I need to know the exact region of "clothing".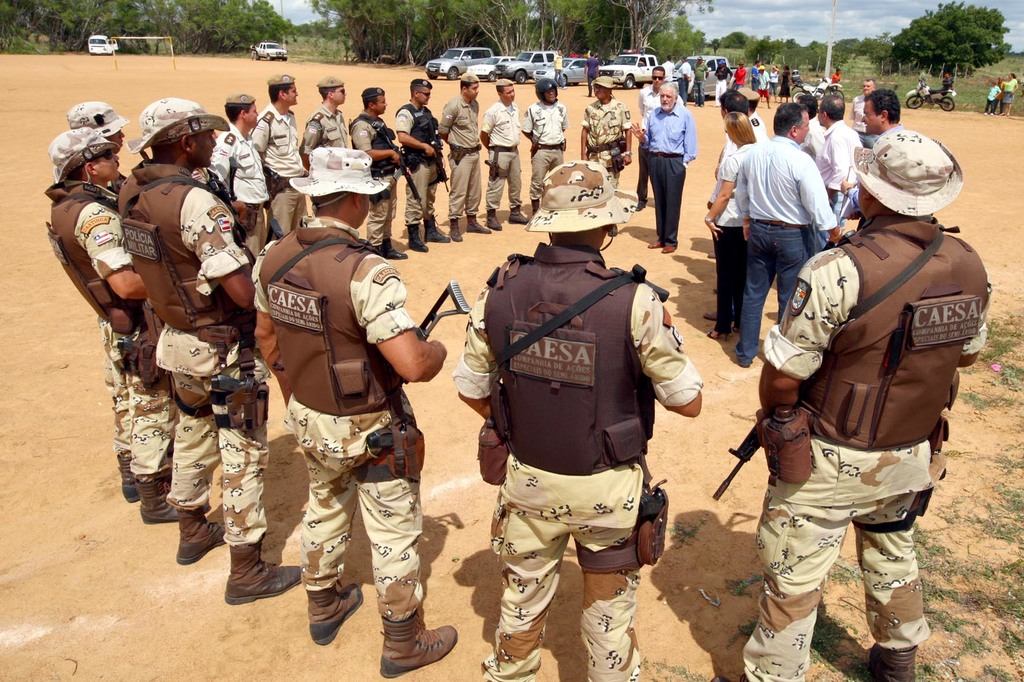
Region: {"left": 757, "top": 75, "right": 772, "bottom": 100}.
